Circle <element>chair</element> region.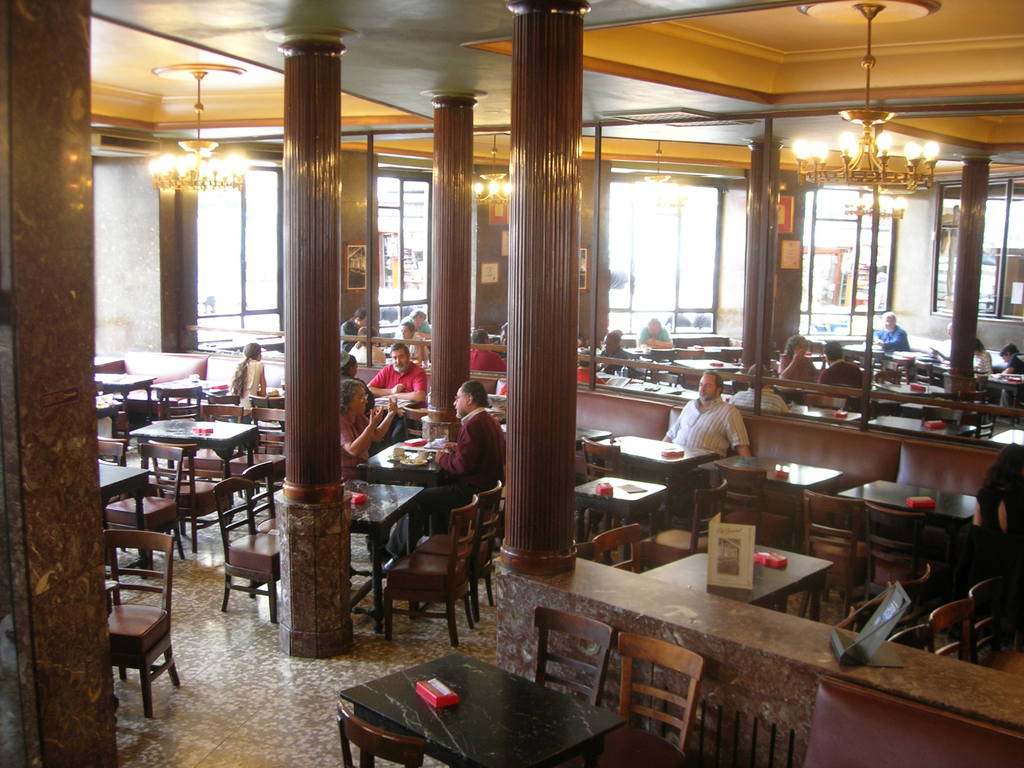
Region: [102, 446, 188, 570].
